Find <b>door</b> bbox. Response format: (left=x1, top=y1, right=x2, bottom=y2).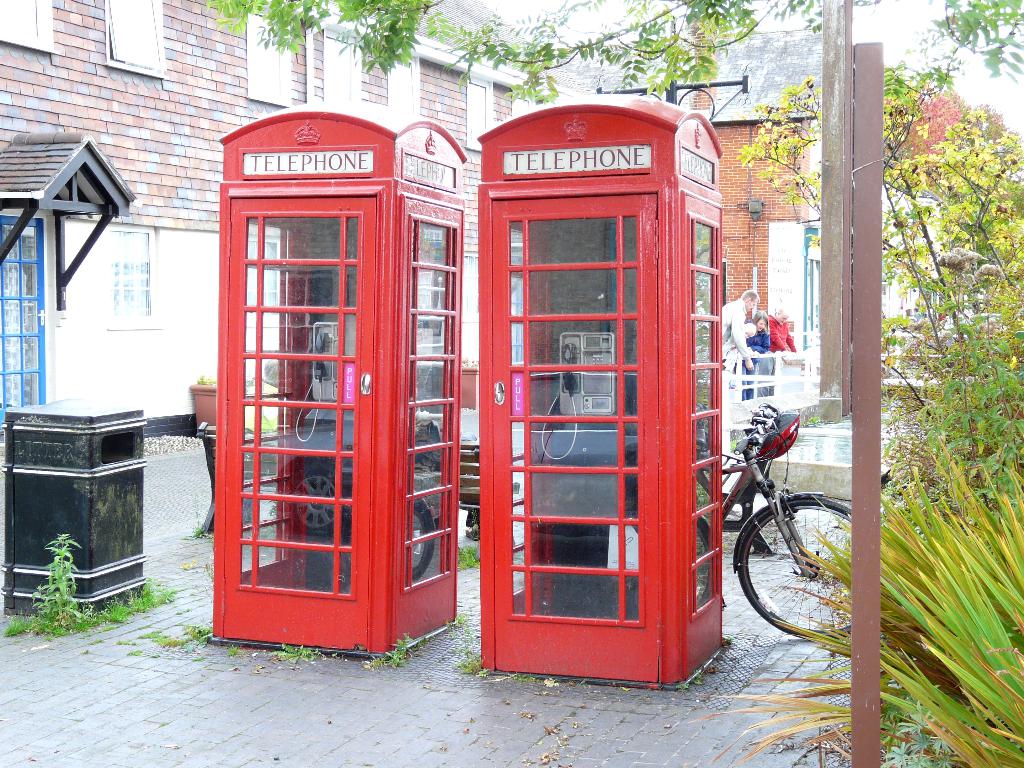
(left=479, top=193, right=653, bottom=682).
